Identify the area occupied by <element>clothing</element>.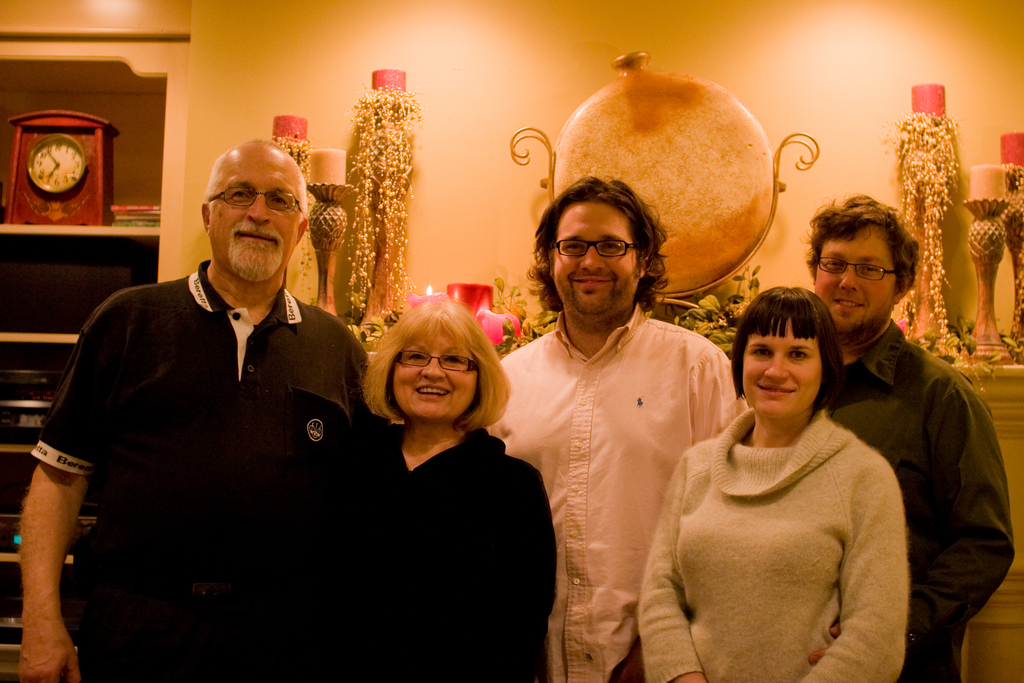
Area: (left=41, top=258, right=365, bottom=680).
